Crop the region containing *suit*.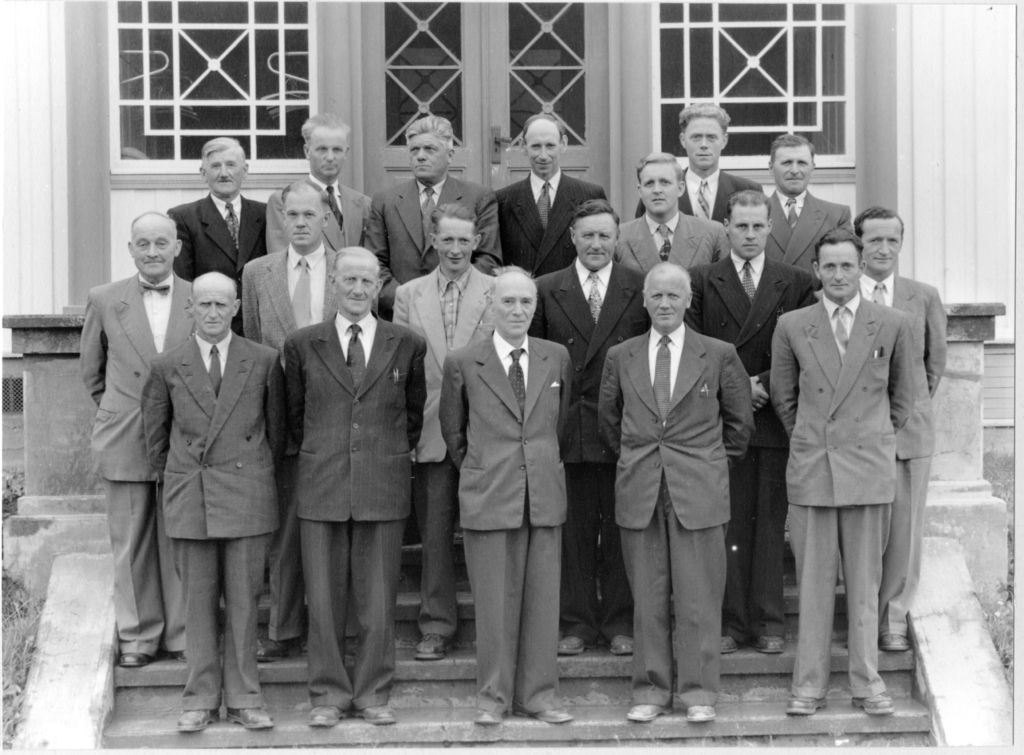
Crop region: x1=765, y1=290, x2=920, y2=700.
